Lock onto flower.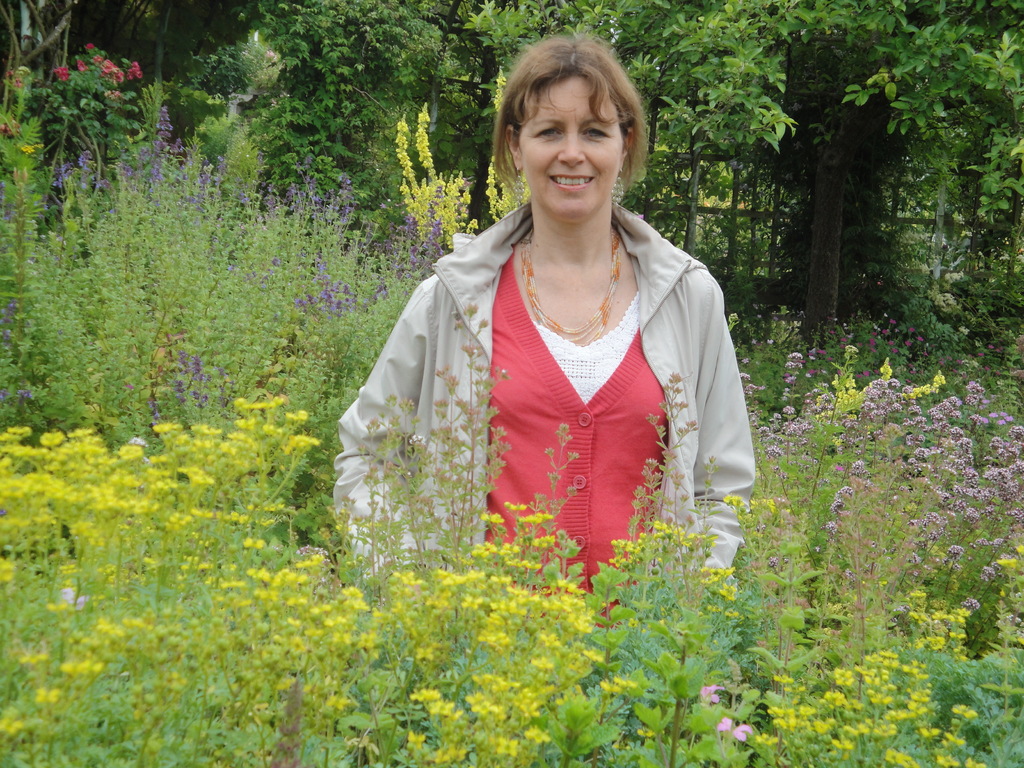
Locked: [left=17, top=387, right=33, bottom=403].
